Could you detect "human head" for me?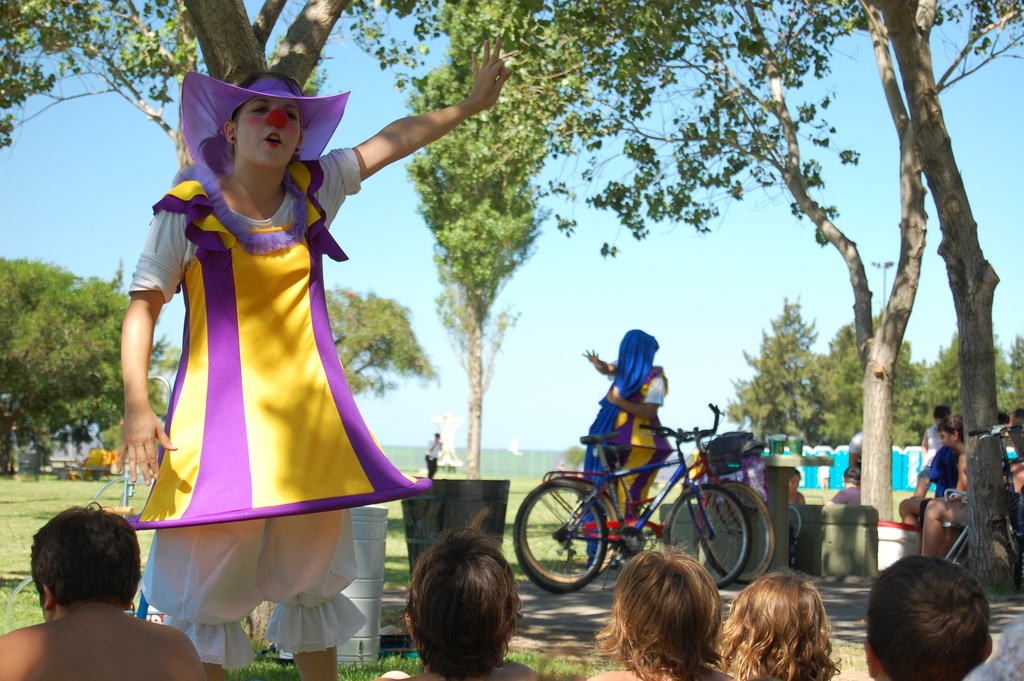
Detection result: 789,466,801,490.
